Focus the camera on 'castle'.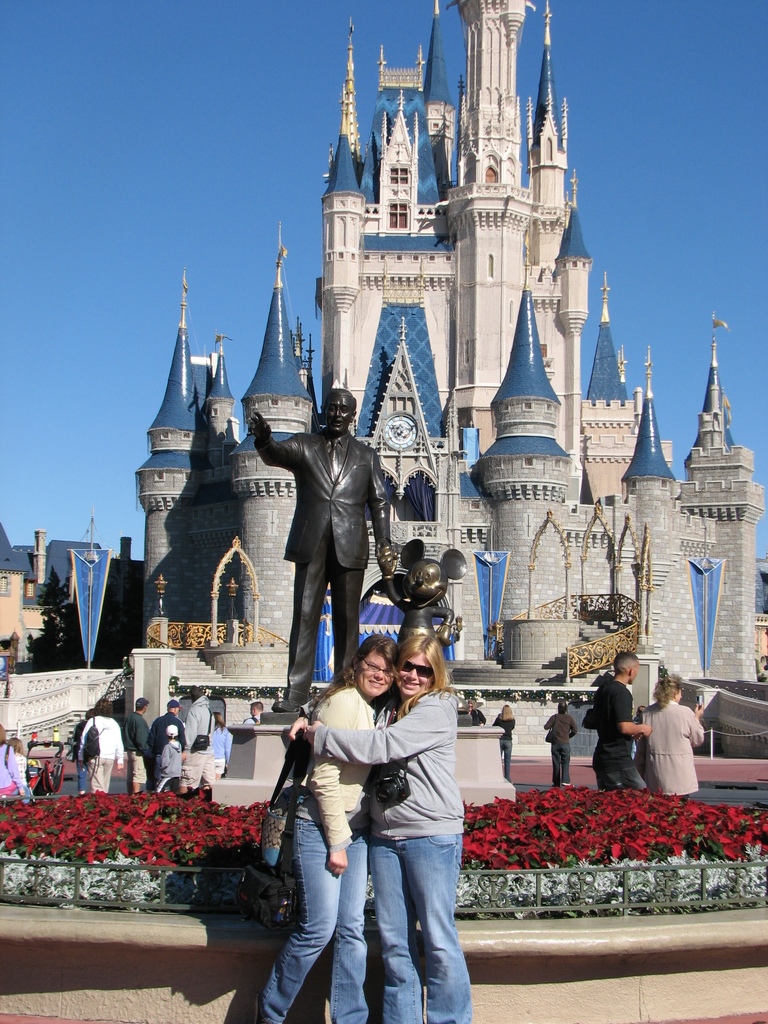
Focus region: <bbox>0, 0, 767, 750</bbox>.
